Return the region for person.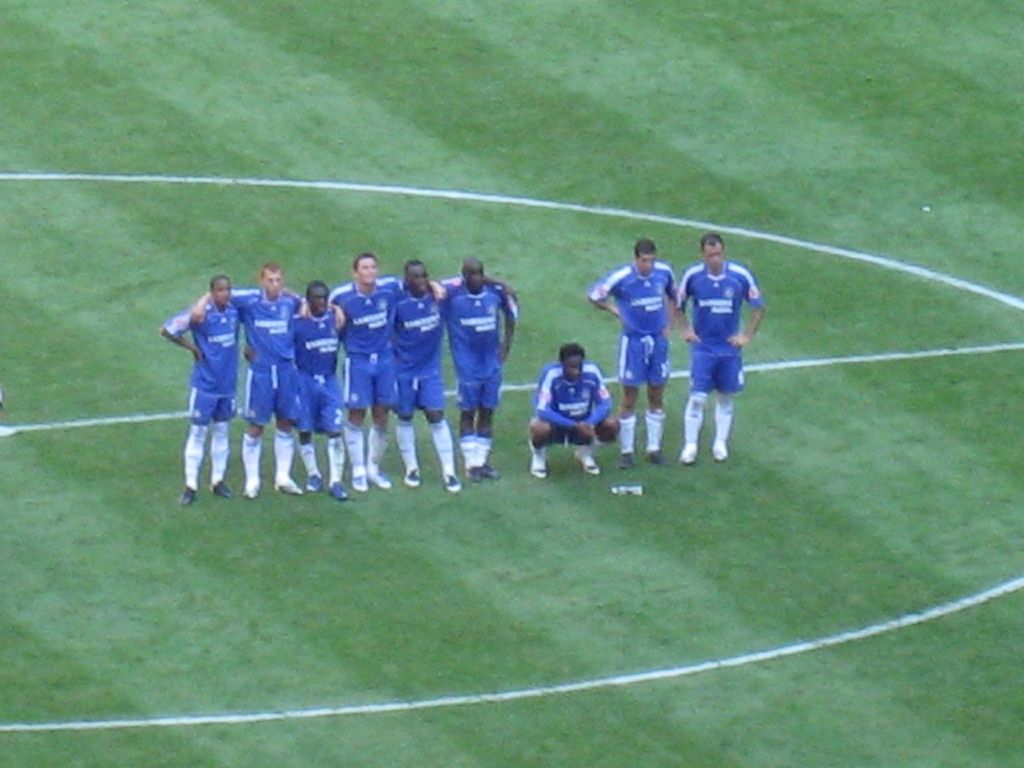
select_region(162, 258, 253, 518).
